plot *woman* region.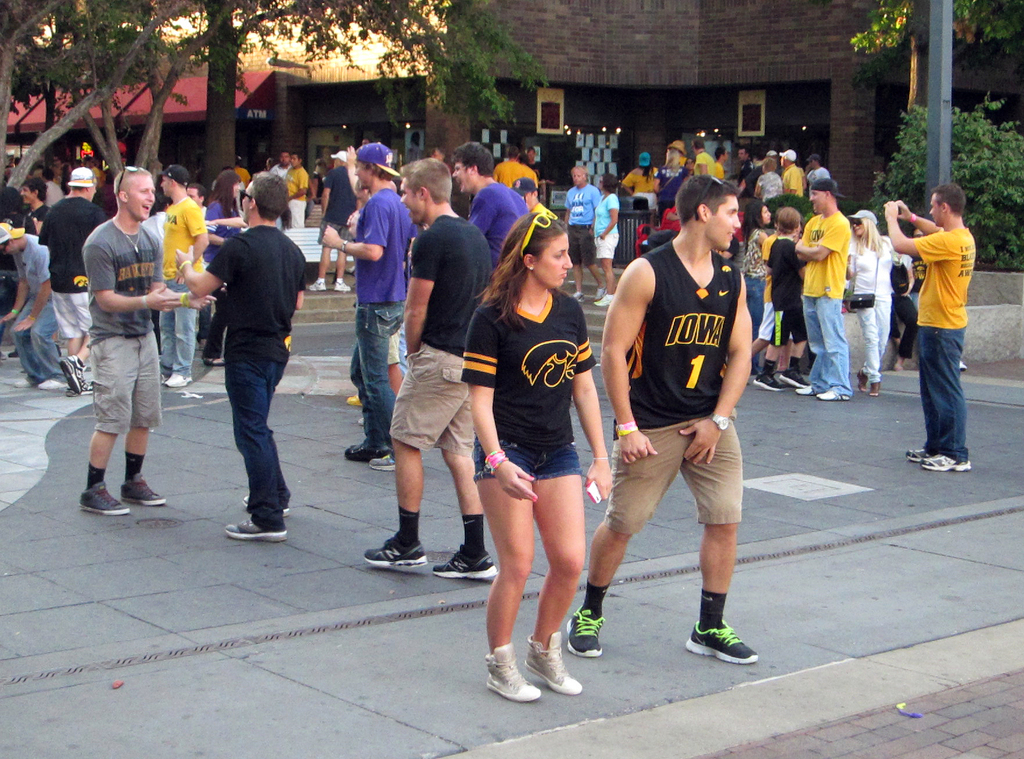
Plotted at [left=626, top=152, right=659, bottom=211].
